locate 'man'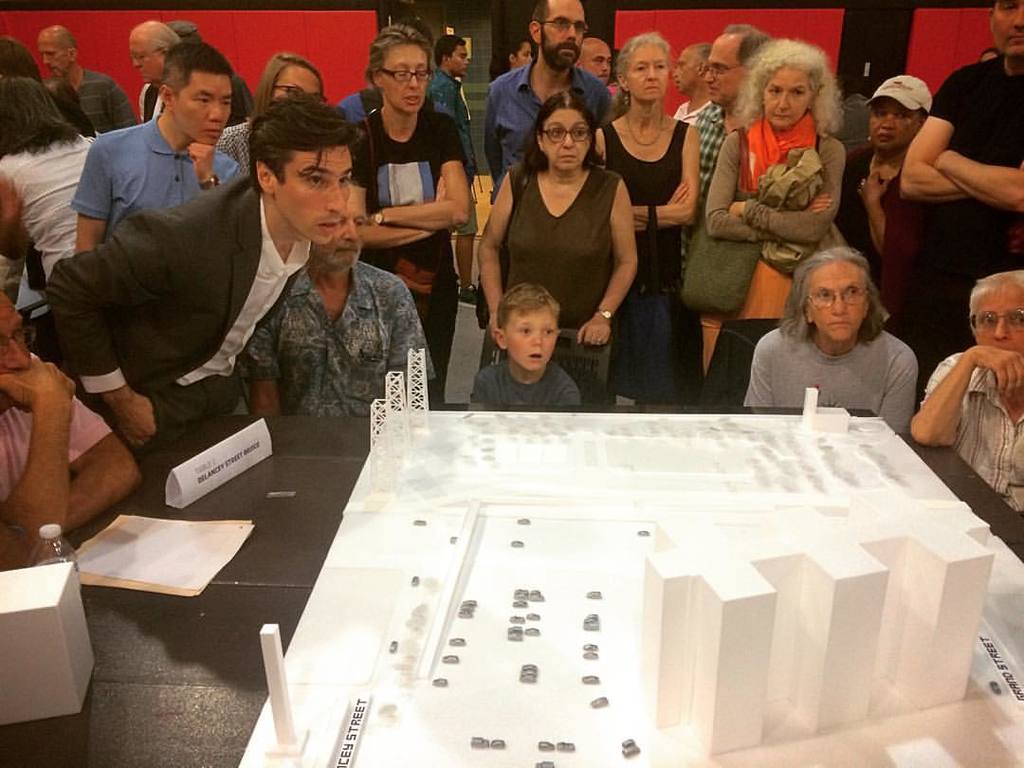
select_region(898, 0, 1023, 375)
